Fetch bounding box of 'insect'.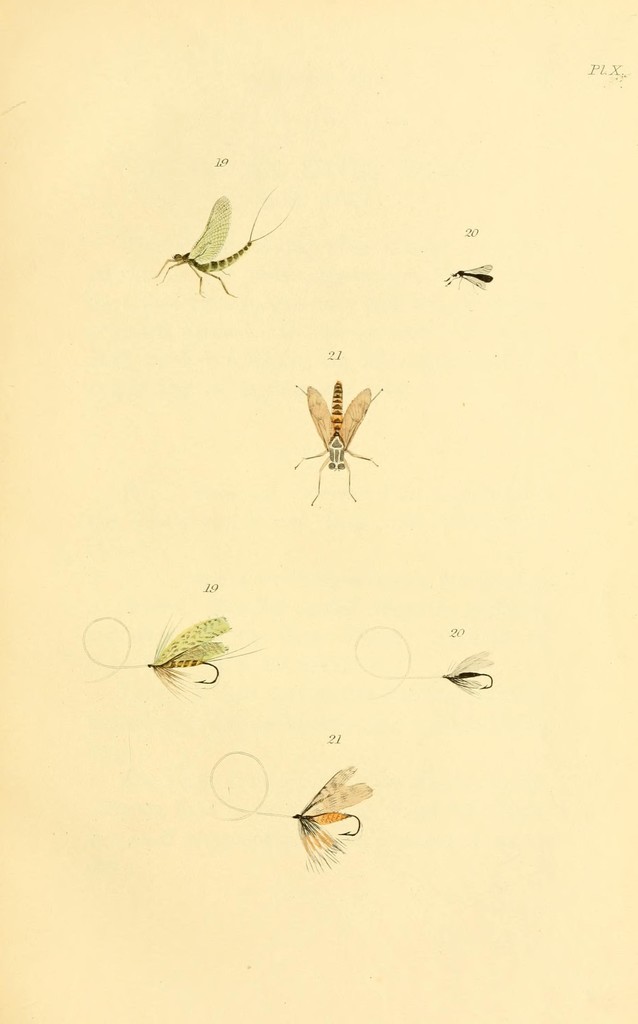
Bbox: [x1=441, y1=260, x2=493, y2=288].
